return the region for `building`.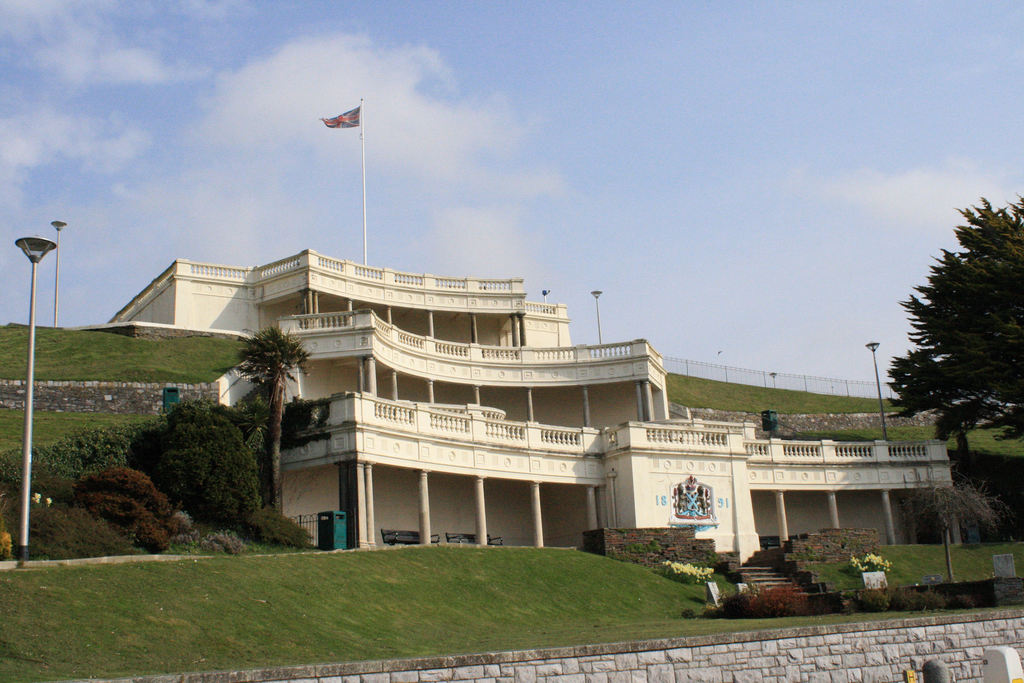
crop(102, 247, 960, 557).
